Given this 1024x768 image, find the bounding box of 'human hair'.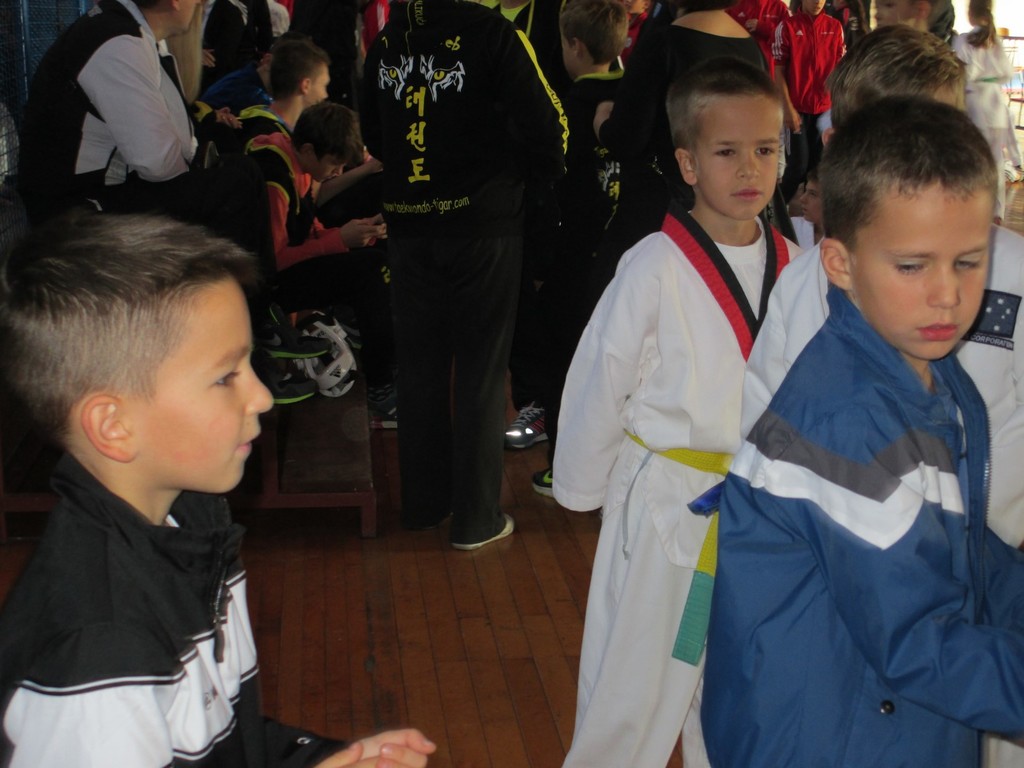
box(41, 186, 269, 502).
